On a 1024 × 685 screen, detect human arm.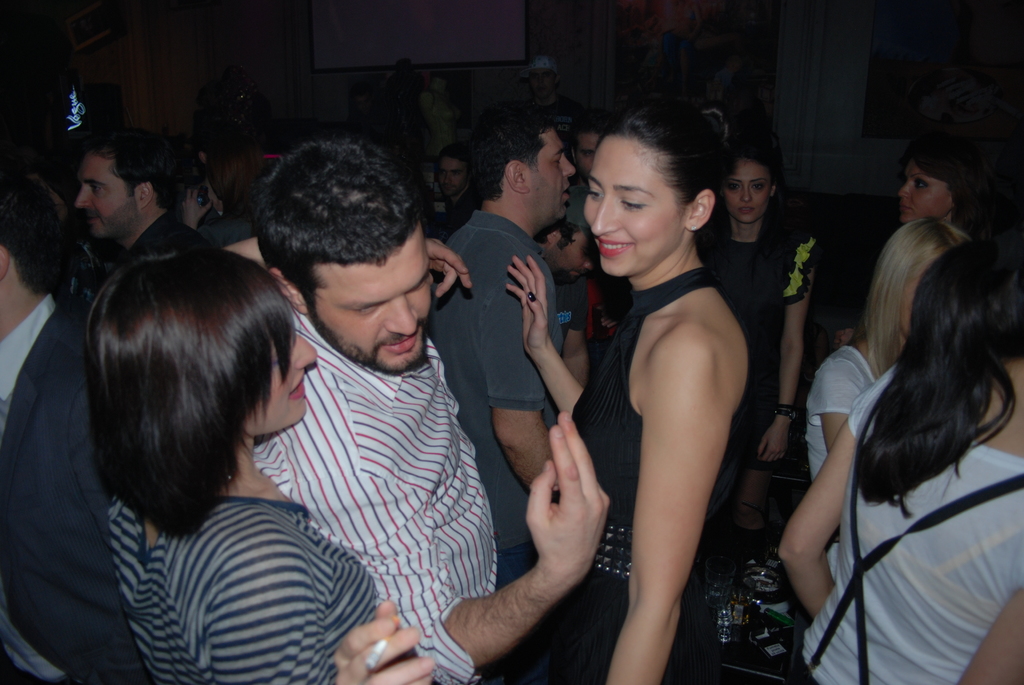
crop(181, 185, 210, 235).
